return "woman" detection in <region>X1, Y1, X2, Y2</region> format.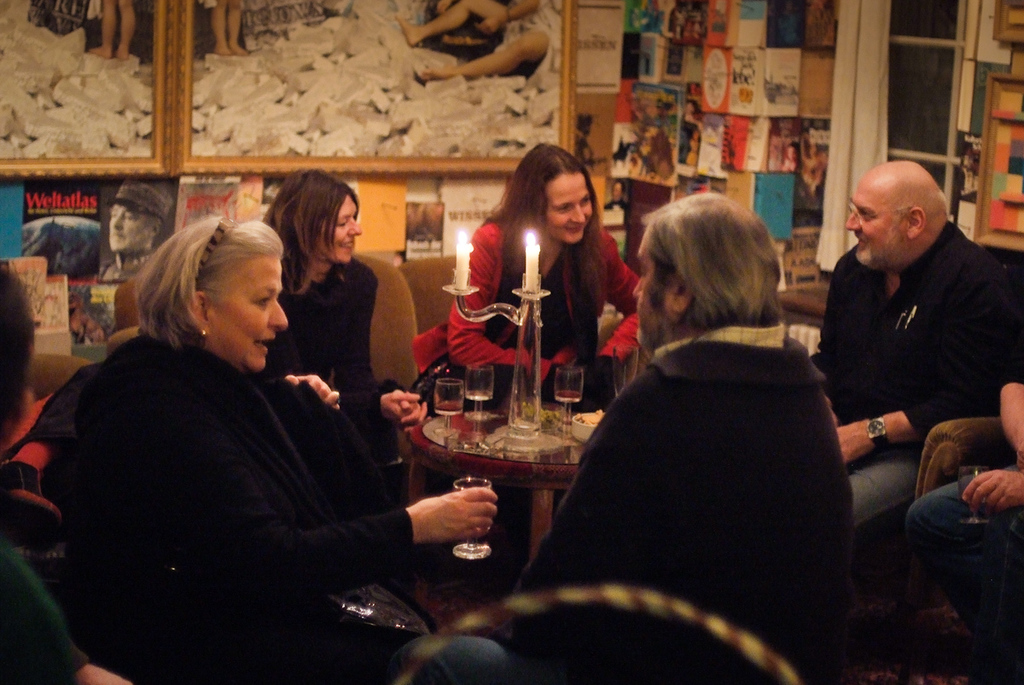
<region>258, 157, 399, 493</region>.
